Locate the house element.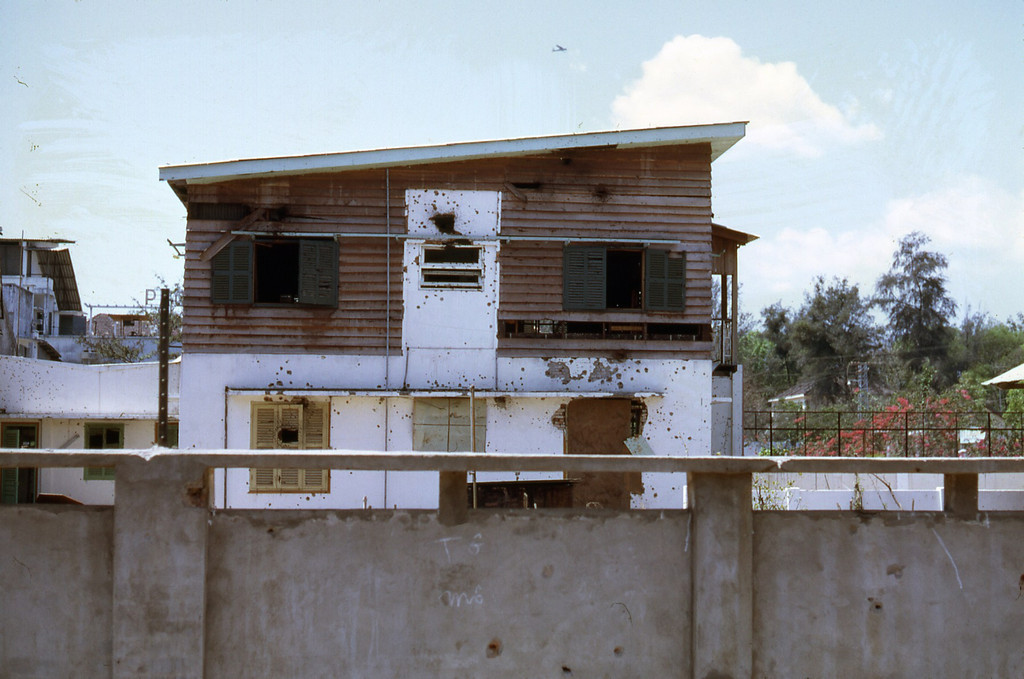
Element bbox: crop(0, 224, 182, 510).
